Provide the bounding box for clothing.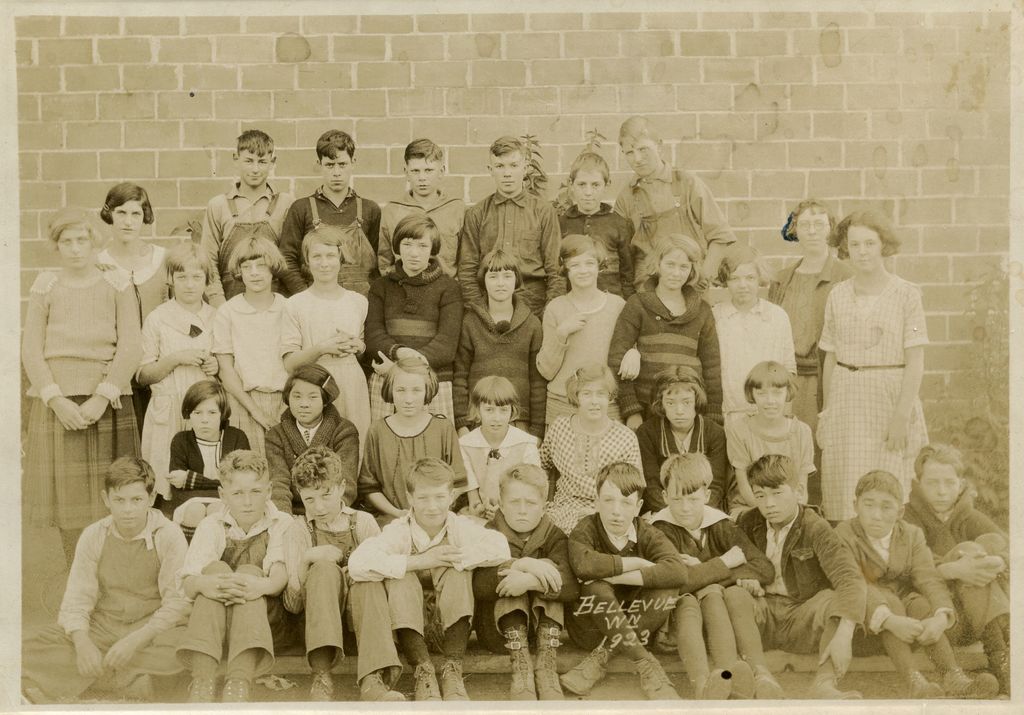
x1=269 y1=409 x2=359 y2=509.
